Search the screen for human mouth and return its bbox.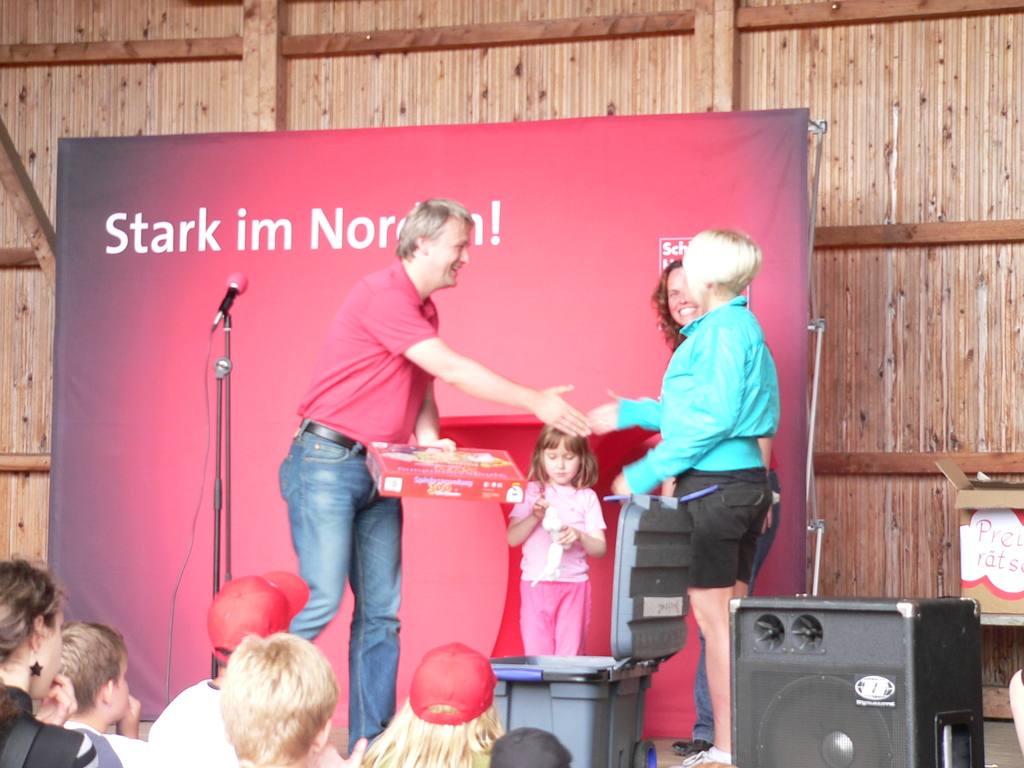
Found: [left=556, top=467, right=573, bottom=478].
